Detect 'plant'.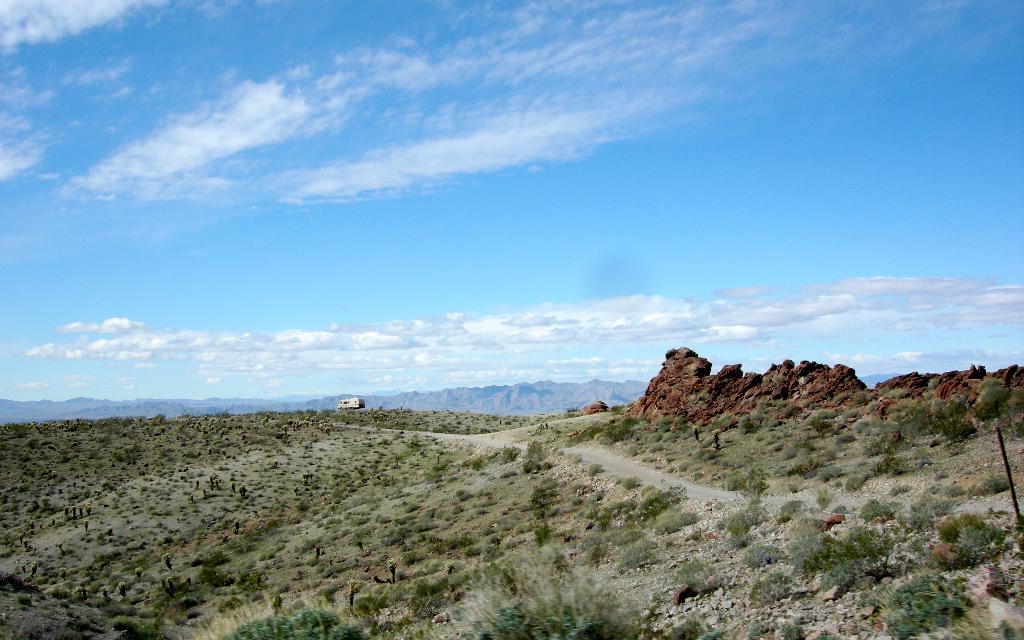
Detected at (x1=454, y1=547, x2=644, y2=639).
